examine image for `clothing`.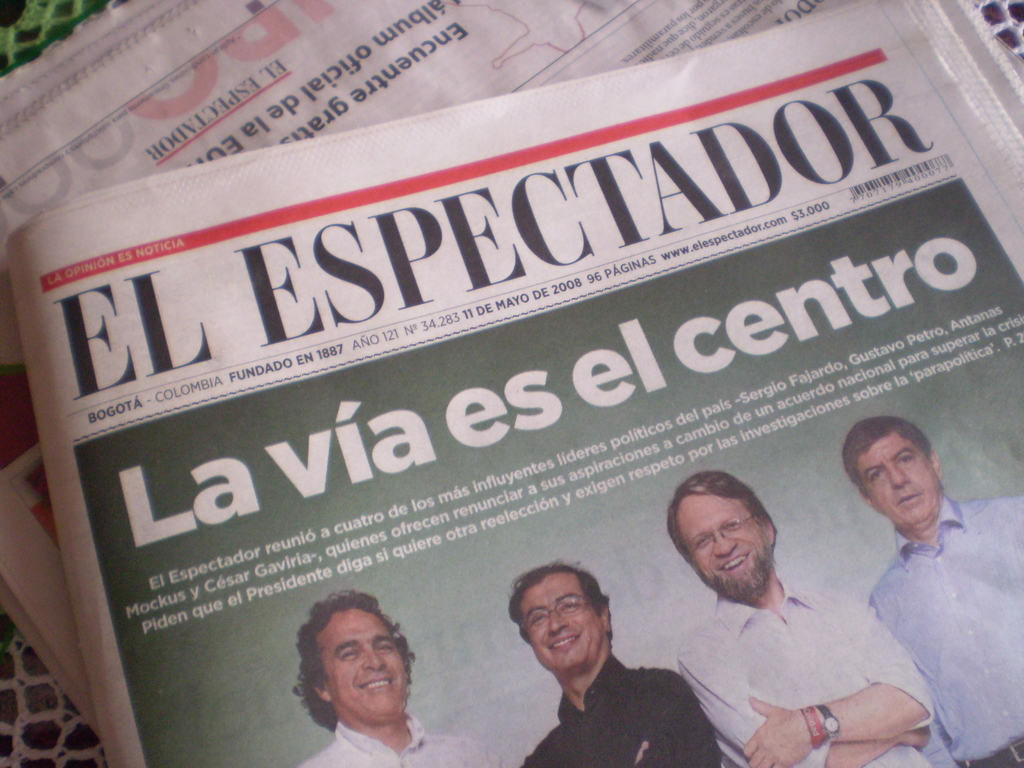
Examination result: x1=512, y1=652, x2=719, y2=767.
